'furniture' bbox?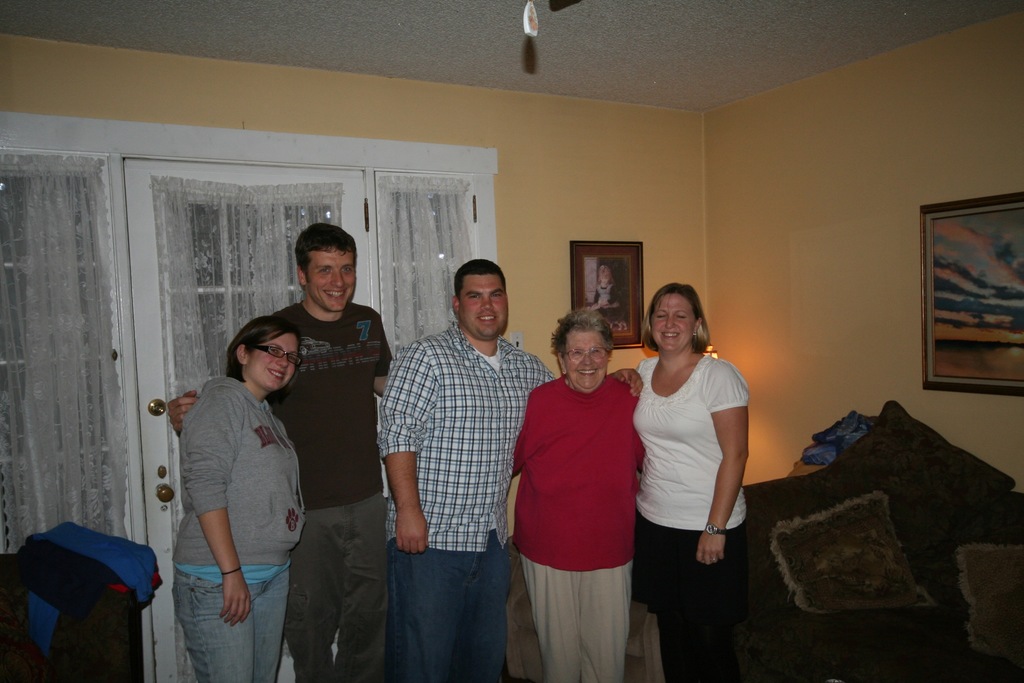
(left=507, top=533, right=667, bottom=682)
